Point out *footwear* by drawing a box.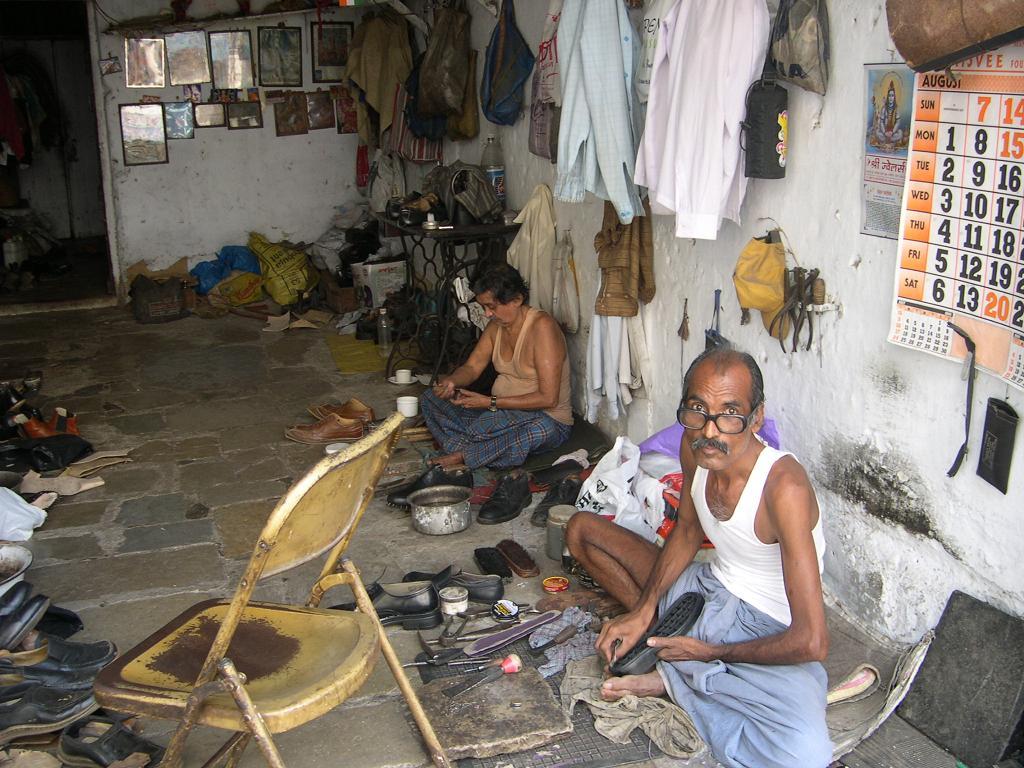
locate(531, 481, 584, 527).
